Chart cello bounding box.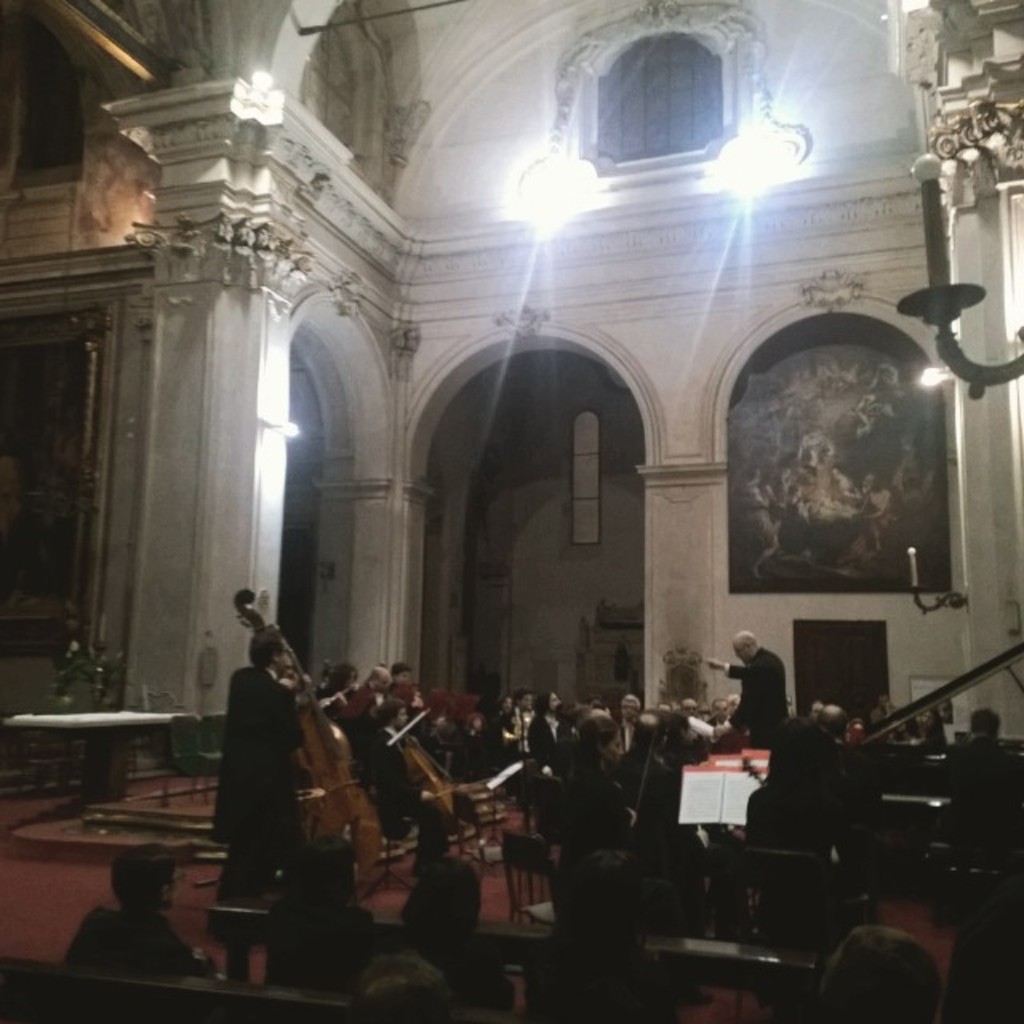
Charted: rect(240, 590, 384, 896).
